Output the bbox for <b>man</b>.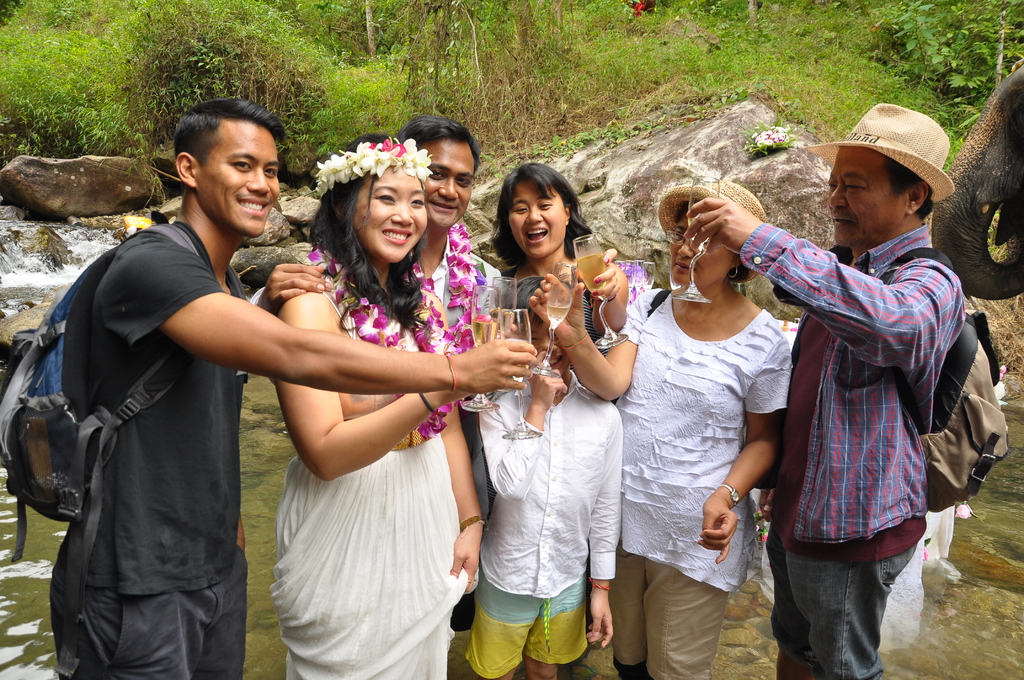
244, 109, 509, 625.
